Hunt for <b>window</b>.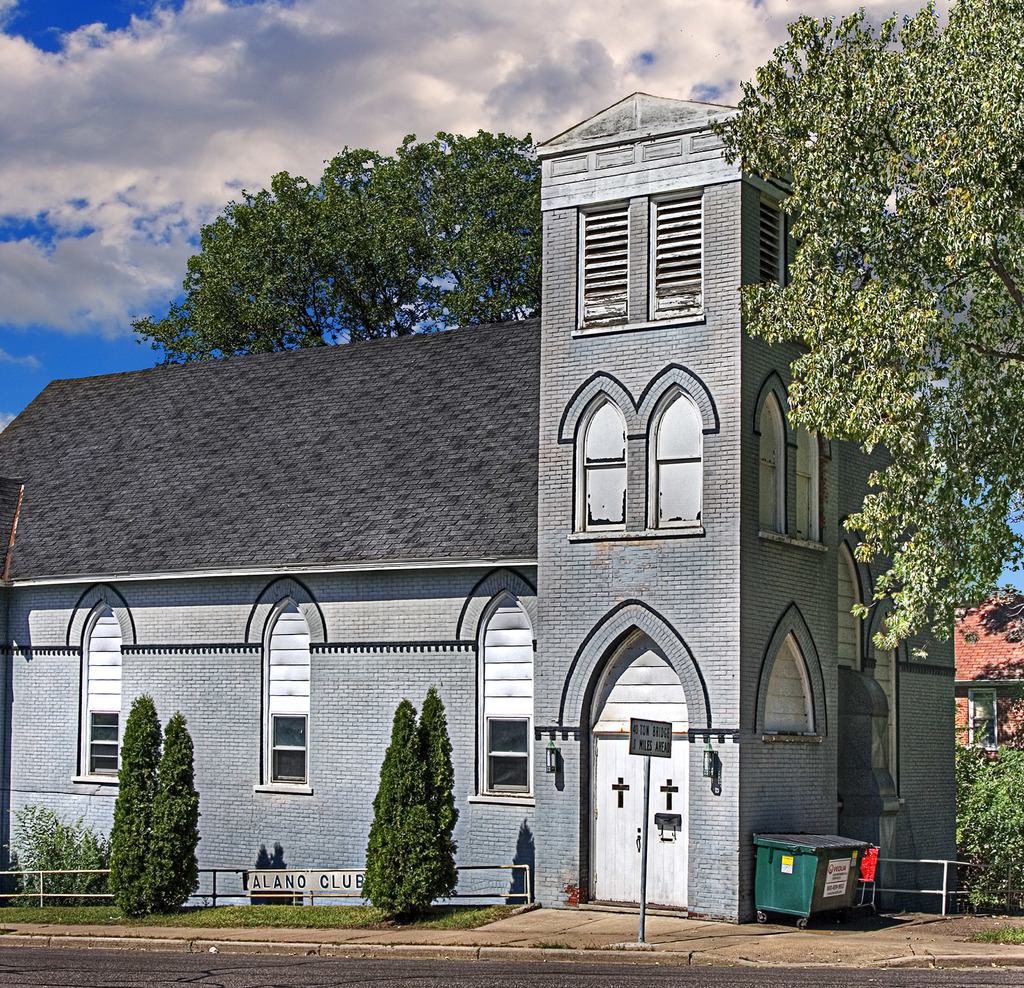
Hunted down at box=[755, 200, 782, 290].
